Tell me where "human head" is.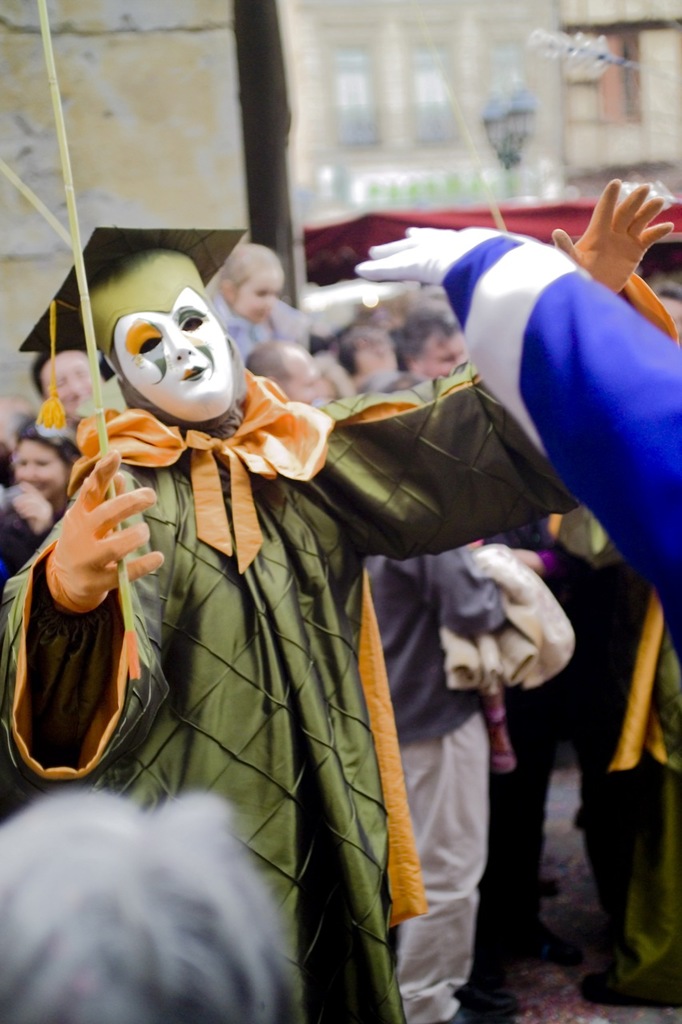
"human head" is at [32, 345, 101, 422].
